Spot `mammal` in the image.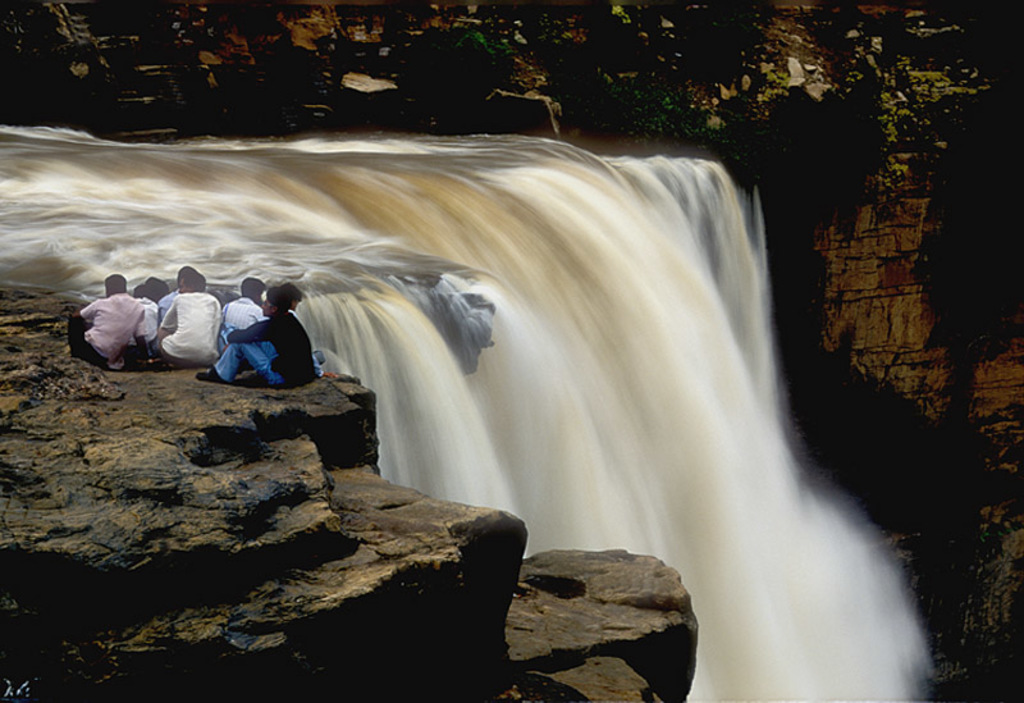
`mammal` found at <box>143,275,174,307</box>.
